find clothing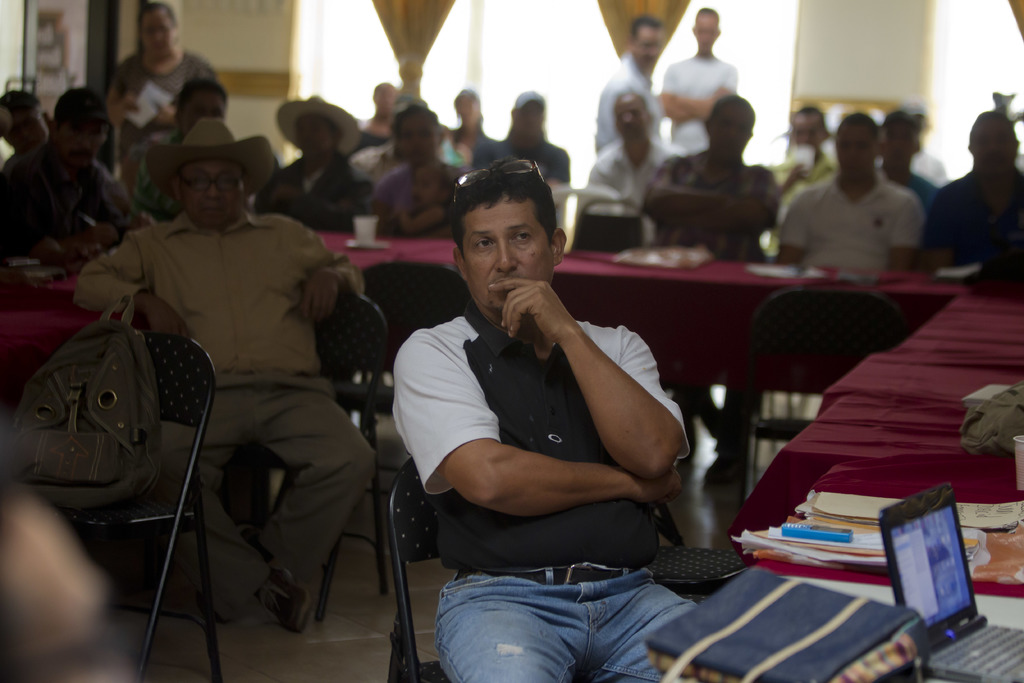
box=[471, 129, 572, 188]
